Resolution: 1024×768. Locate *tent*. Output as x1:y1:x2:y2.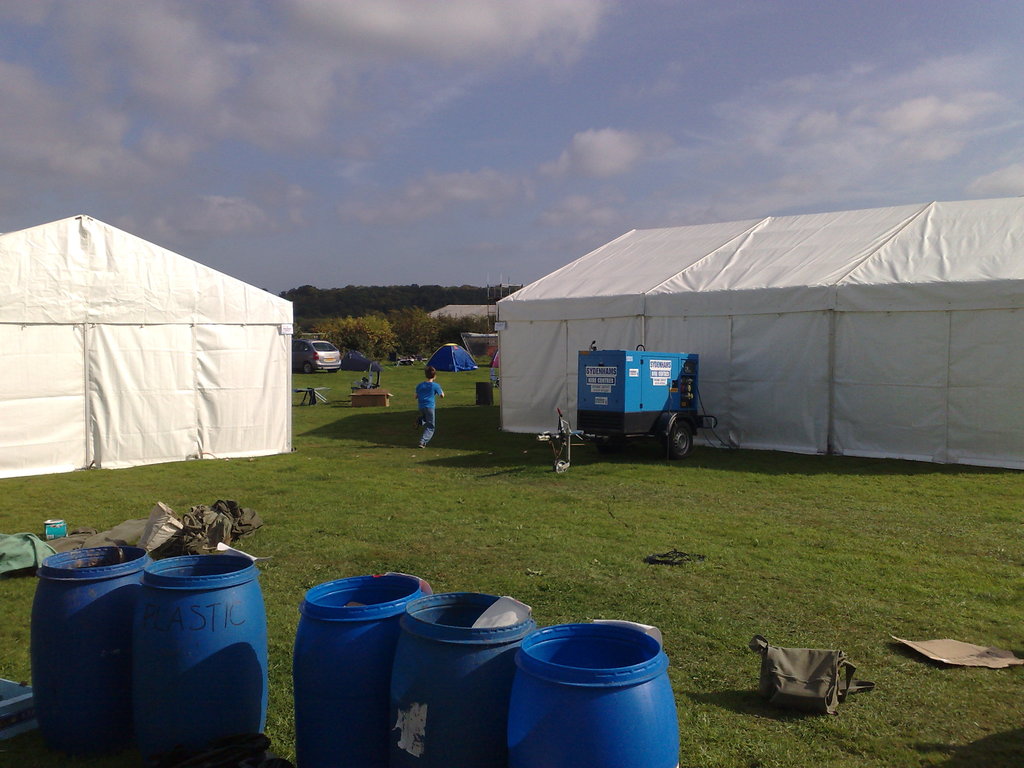
433:343:481:379.
